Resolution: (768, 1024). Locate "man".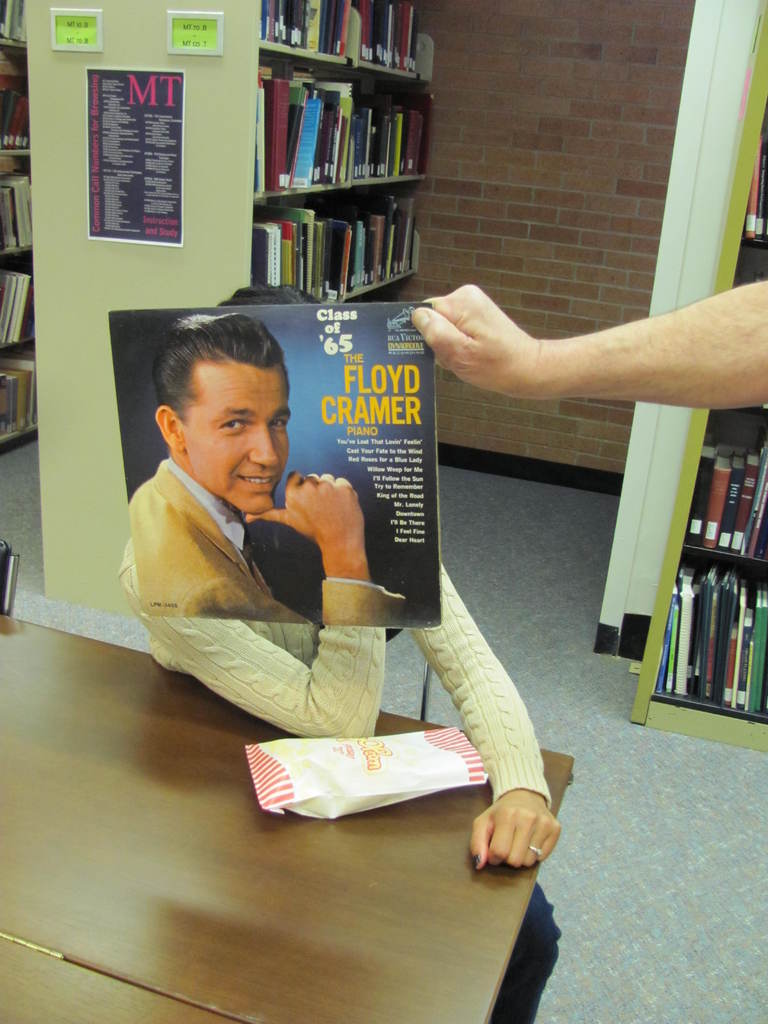
(x1=123, y1=311, x2=405, y2=611).
